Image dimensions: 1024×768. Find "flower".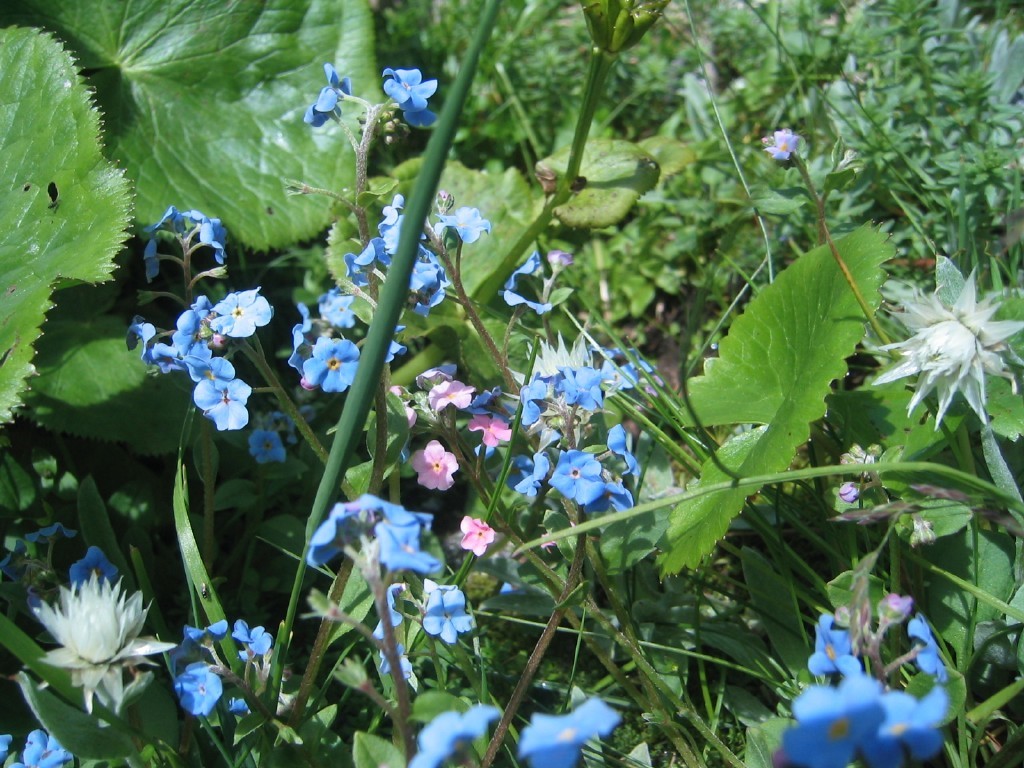
locate(456, 515, 503, 550).
